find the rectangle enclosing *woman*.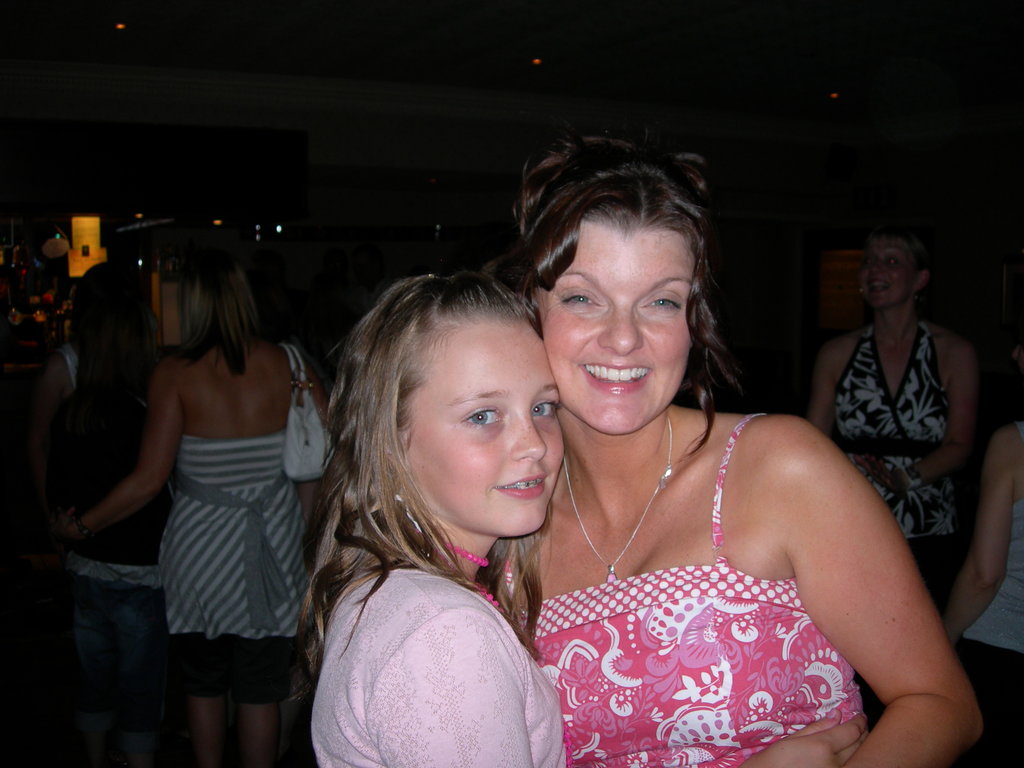
x1=60 y1=237 x2=339 y2=767.
